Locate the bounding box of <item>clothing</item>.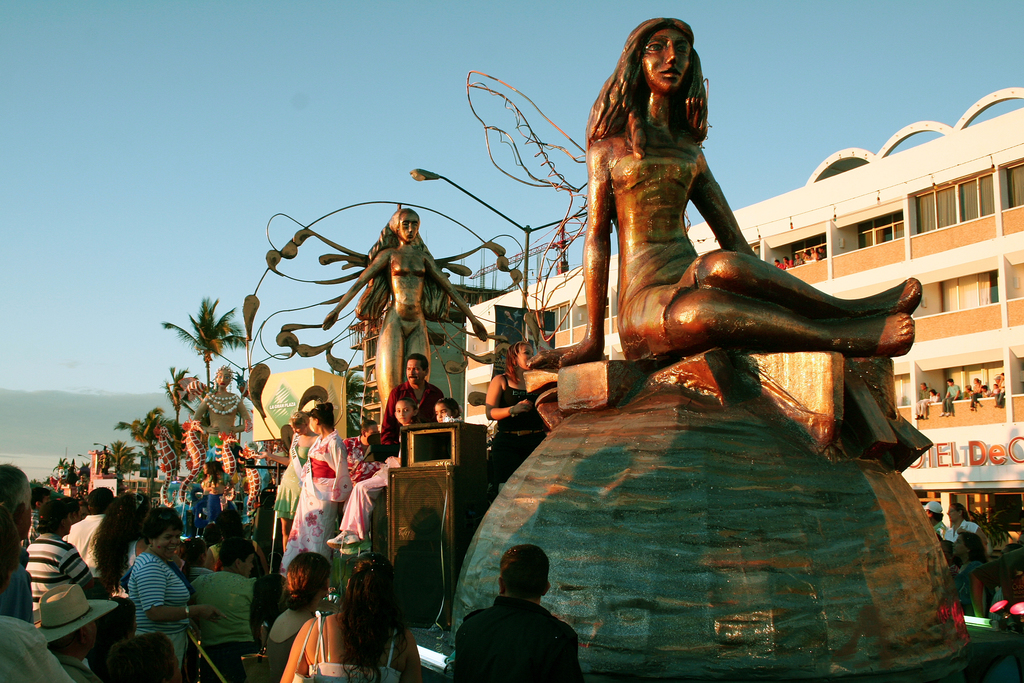
Bounding box: region(283, 433, 350, 566).
